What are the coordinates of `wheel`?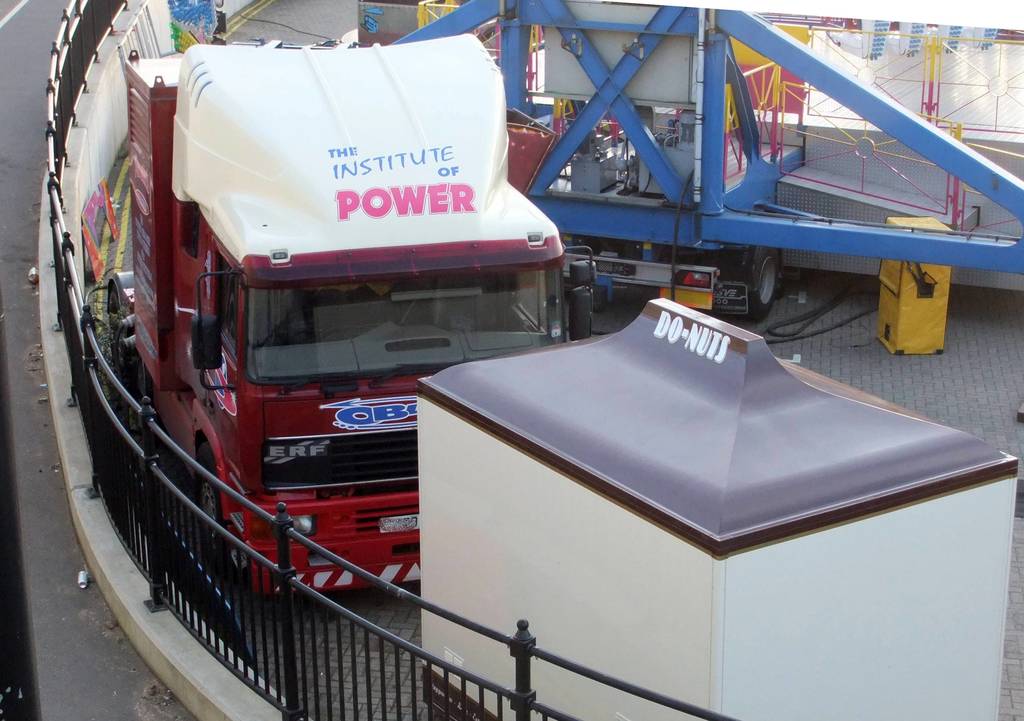
[751,248,783,320].
